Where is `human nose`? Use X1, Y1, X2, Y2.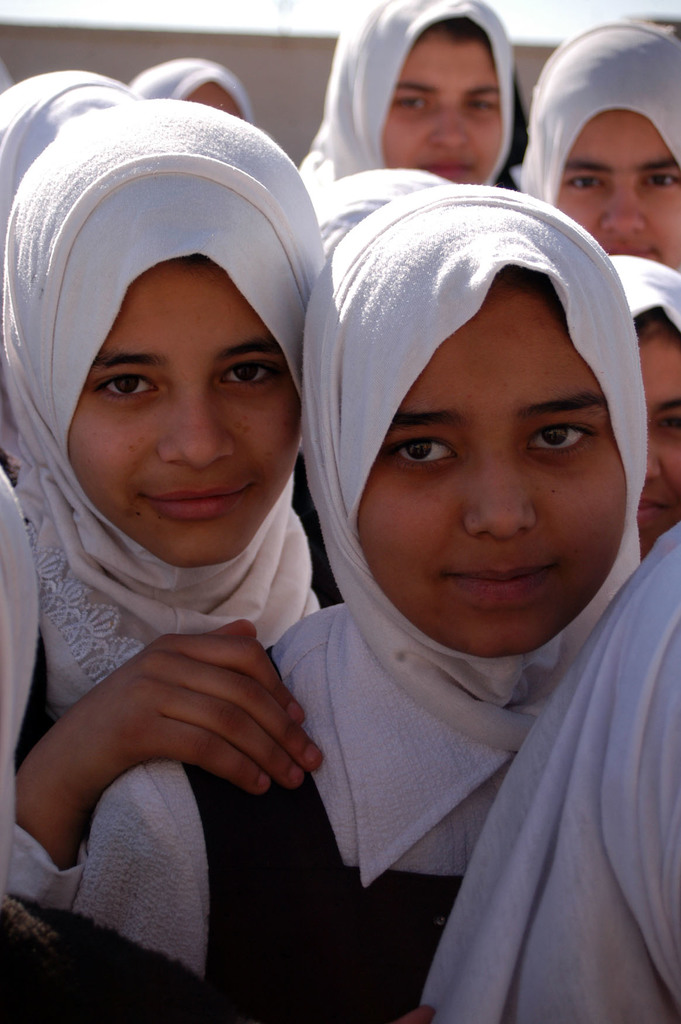
425, 104, 471, 148.
